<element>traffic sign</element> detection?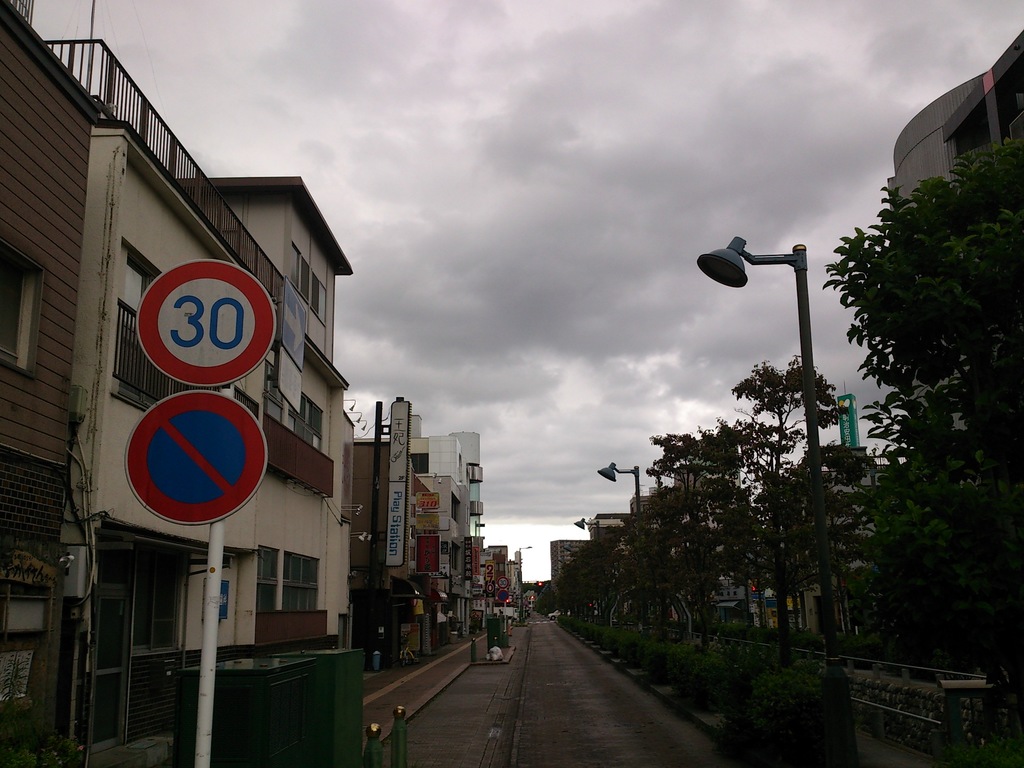
122/394/267/526
